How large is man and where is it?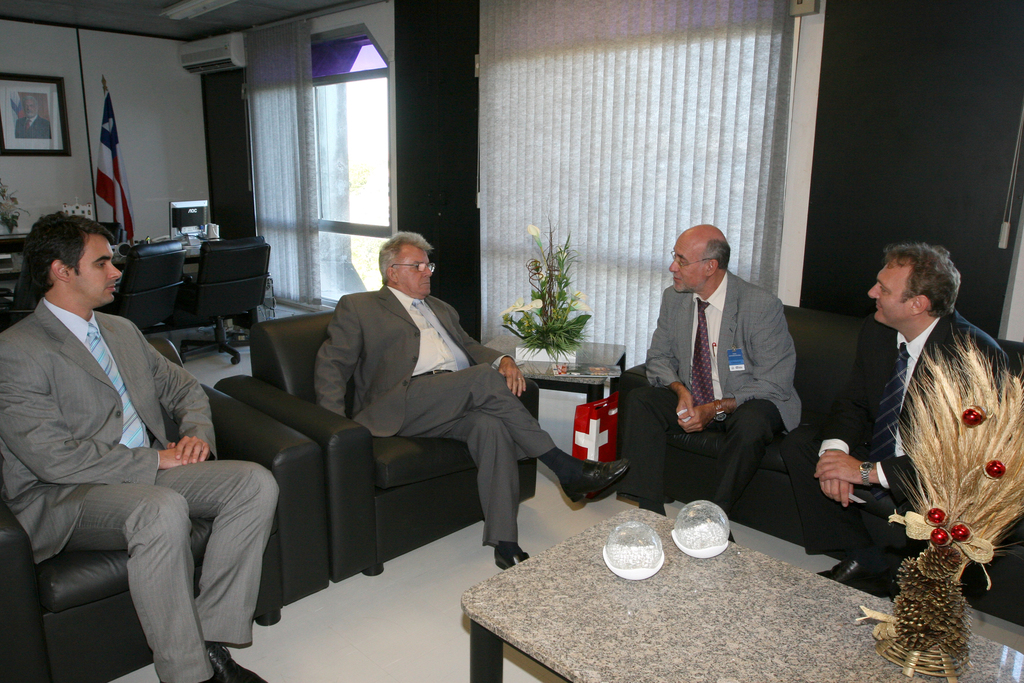
Bounding box: 312/227/634/568.
